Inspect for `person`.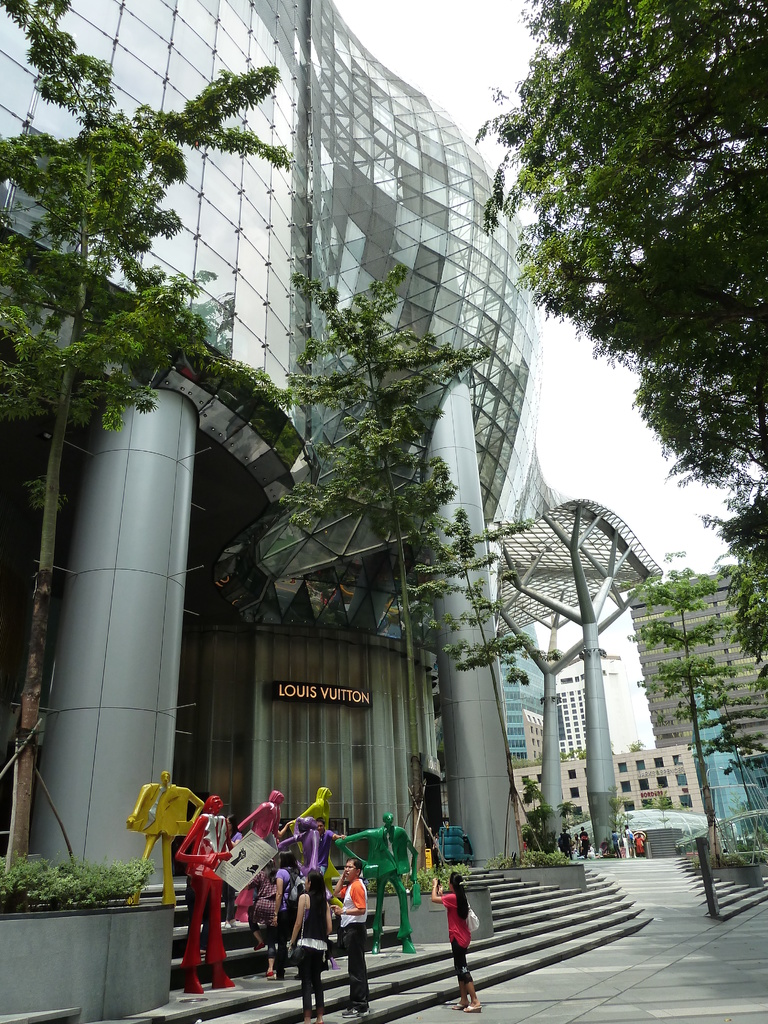
Inspection: (422, 863, 488, 1011).
